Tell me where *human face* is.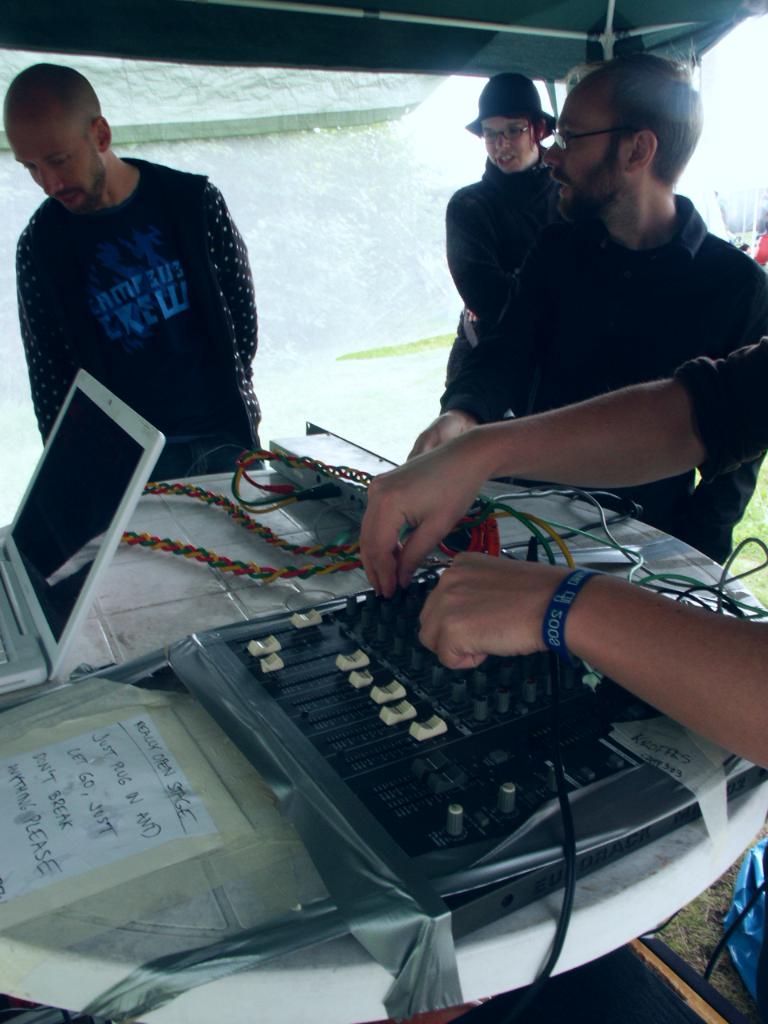
*human face* is at bbox=[543, 79, 626, 222].
